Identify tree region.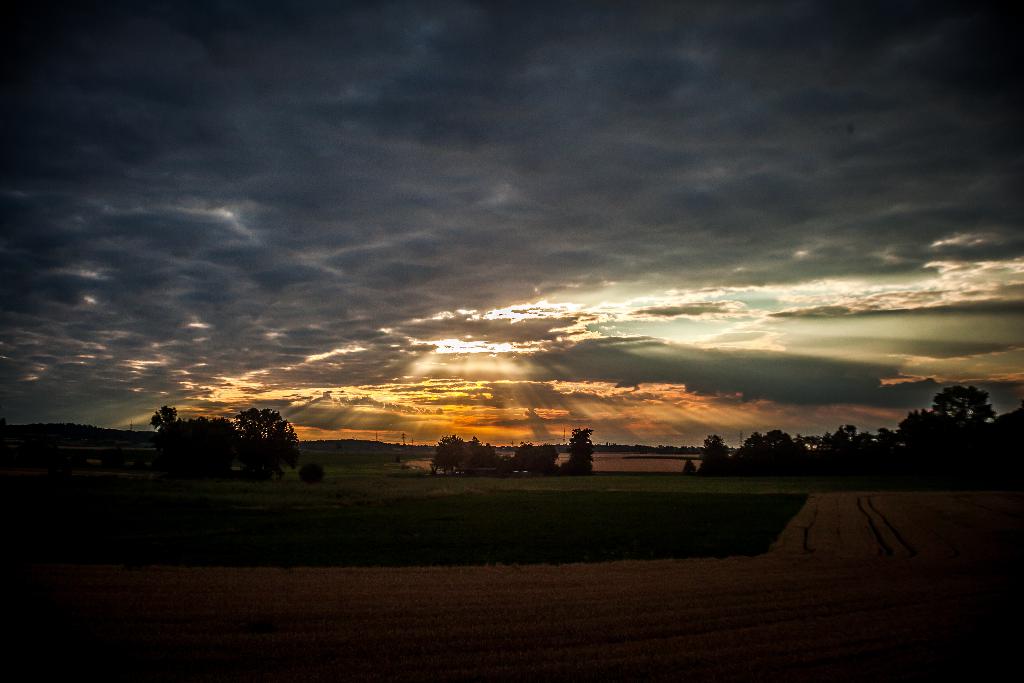
Region: (937,383,1000,432).
